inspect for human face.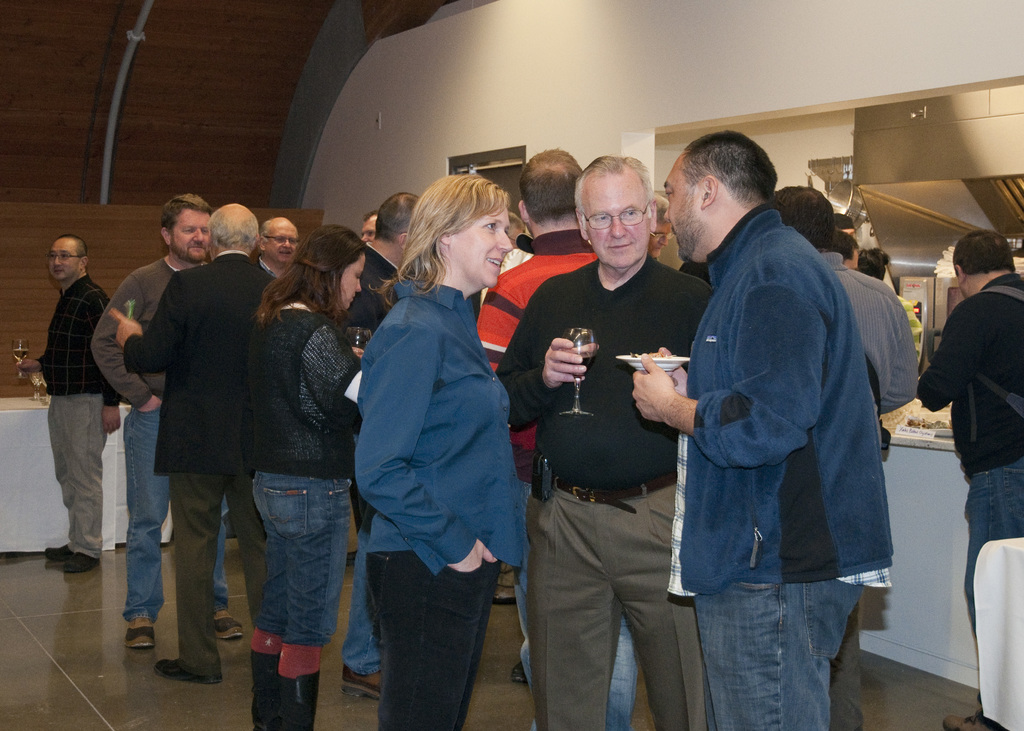
Inspection: [left=173, top=212, right=213, bottom=261].
